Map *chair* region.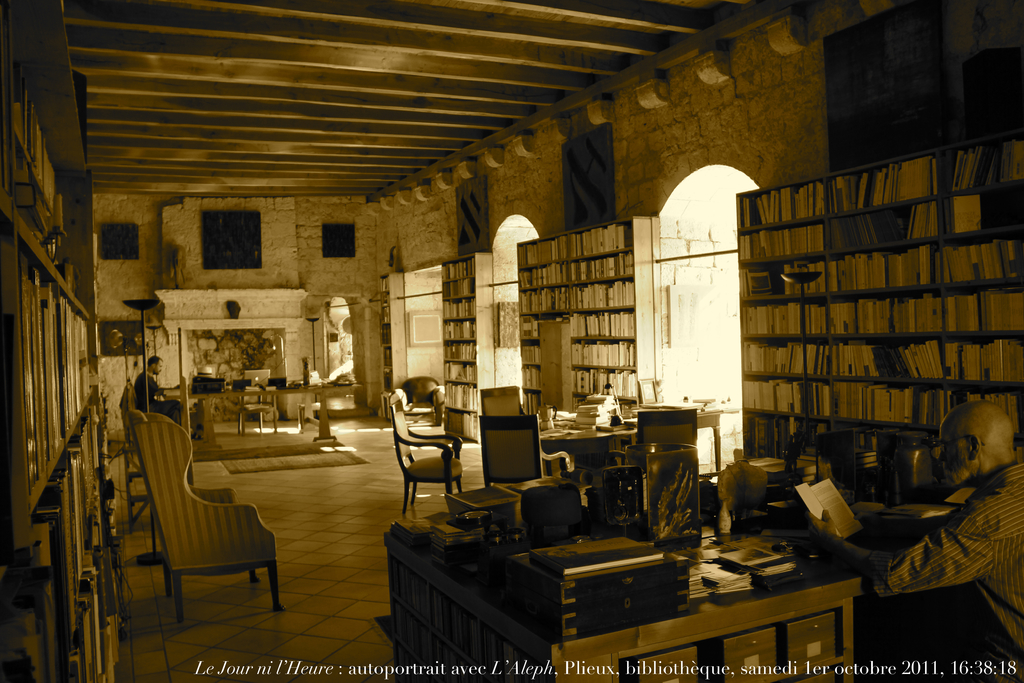
Mapped to box(234, 393, 278, 436).
